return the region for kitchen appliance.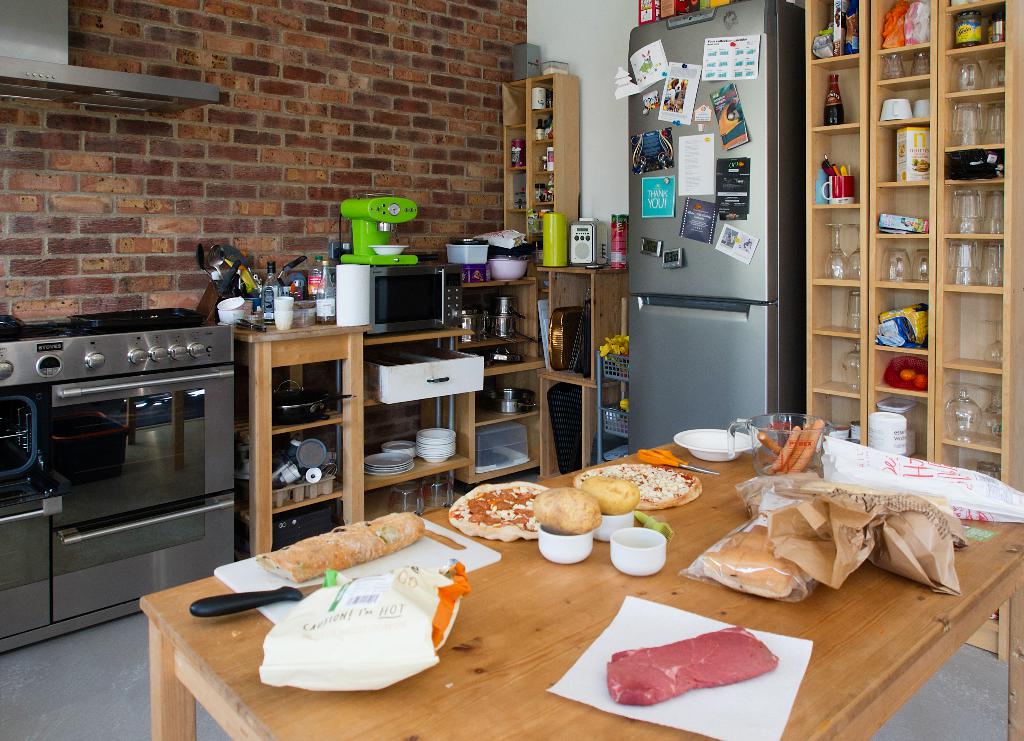
select_region(606, 521, 665, 576).
